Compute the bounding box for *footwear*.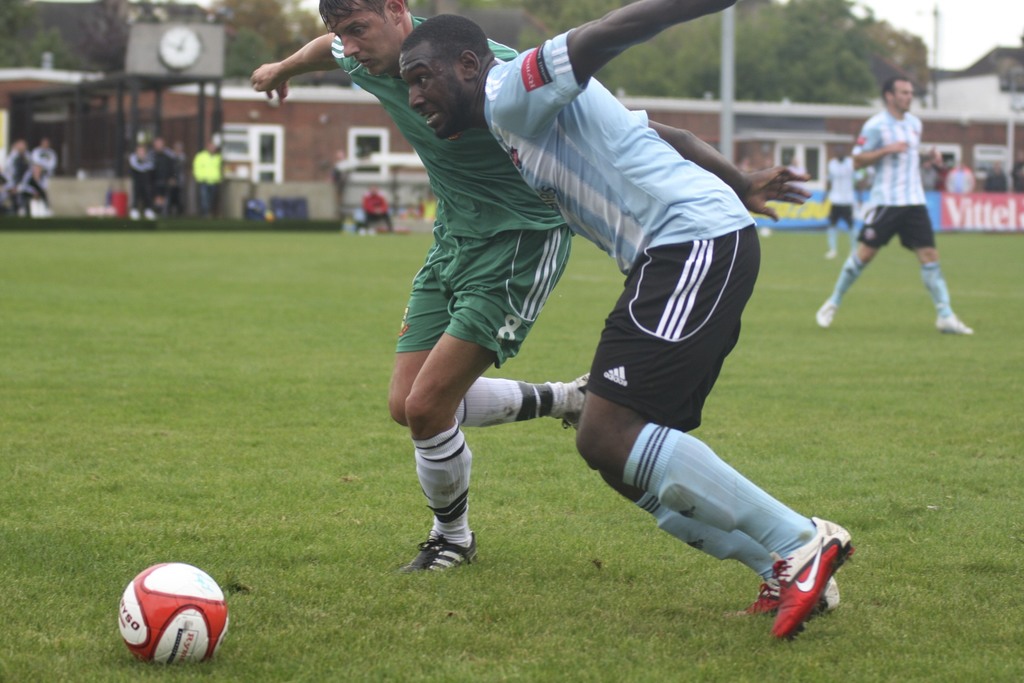
detection(817, 299, 840, 327).
